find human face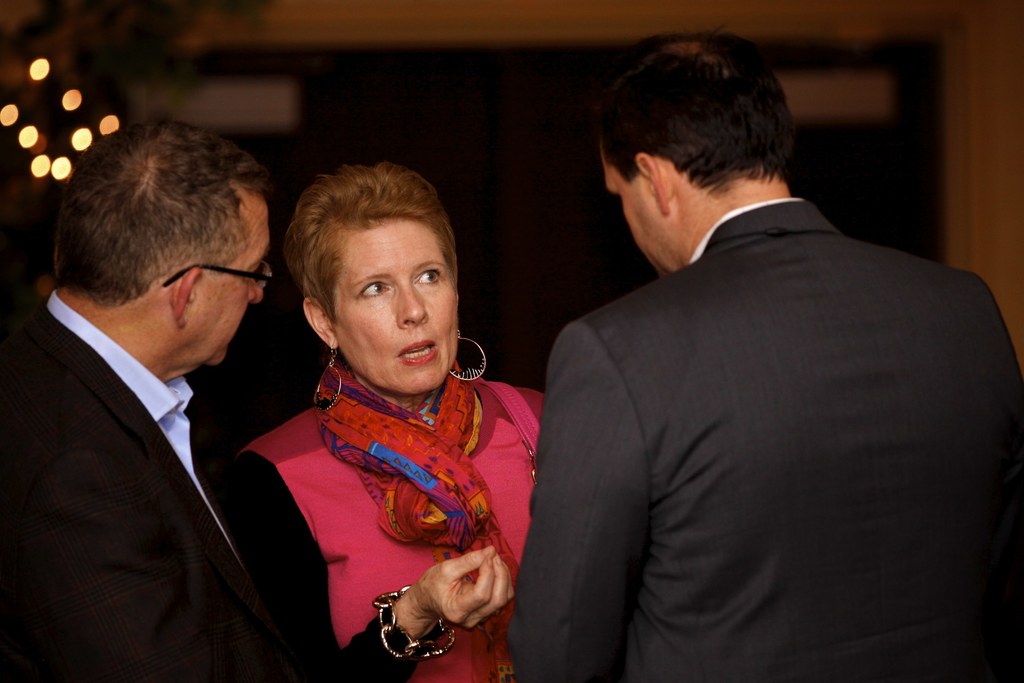
pyautogui.locateOnScreen(331, 230, 457, 391)
